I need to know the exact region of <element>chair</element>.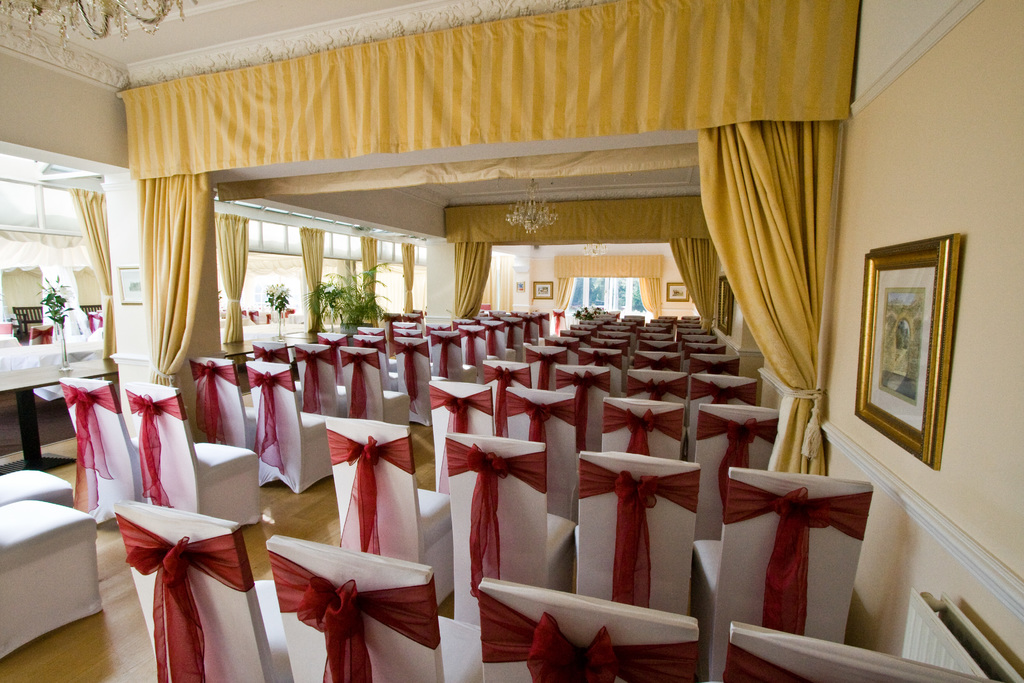
Region: <bbox>589, 338, 626, 349</bbox>.
